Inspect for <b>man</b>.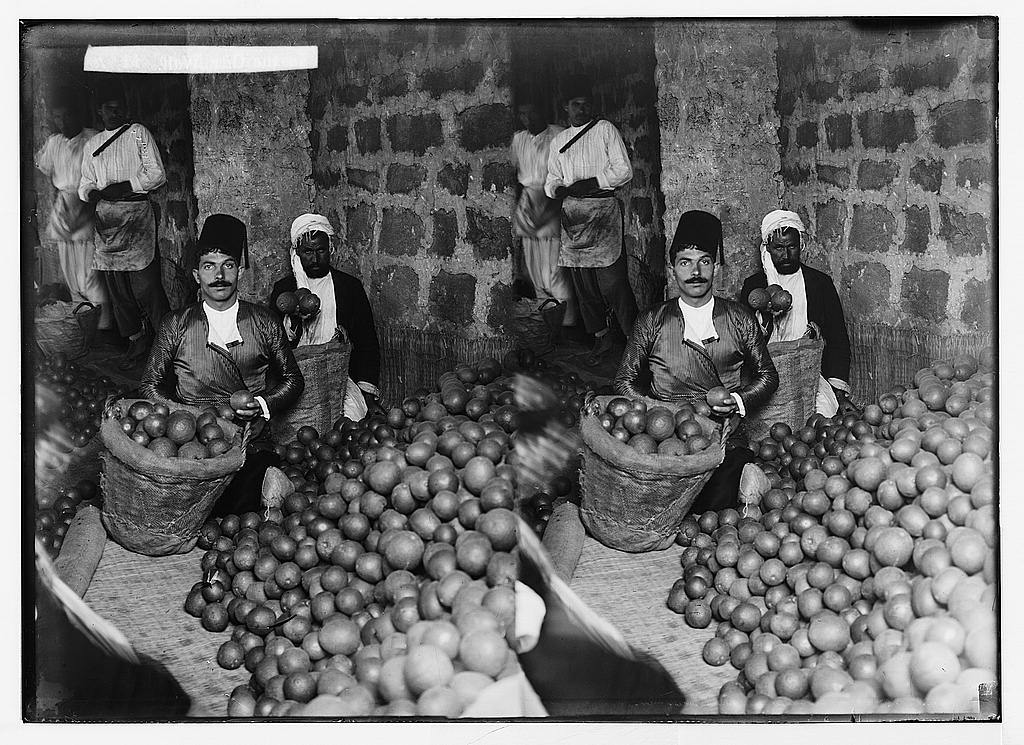
Inspection: bbox=[606, 206, 780, 519].
